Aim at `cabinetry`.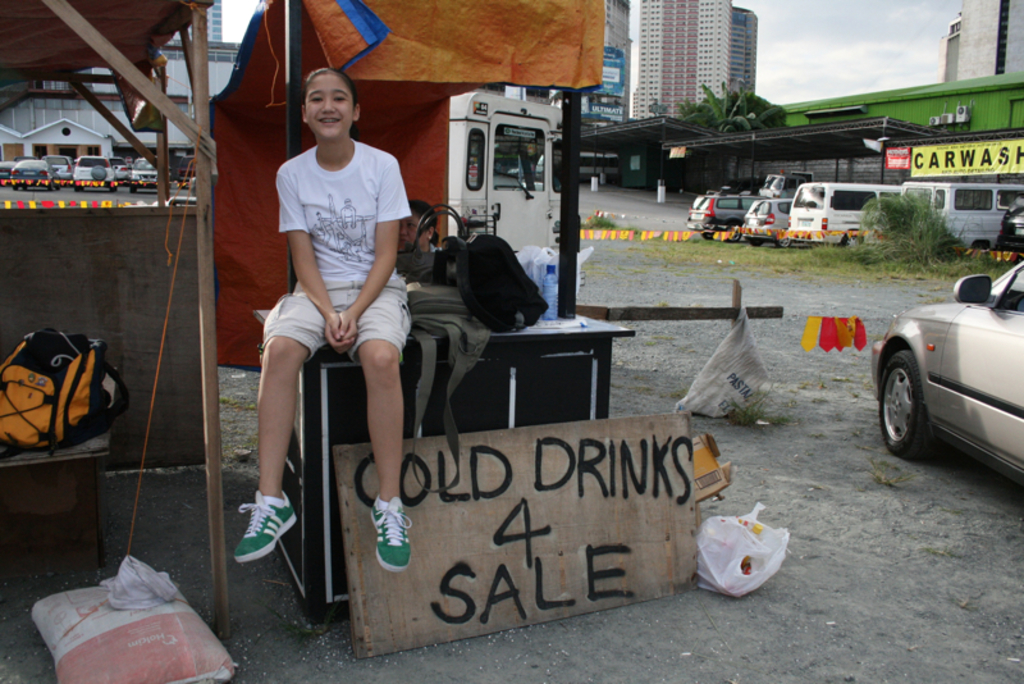
Aimed at <region>275, 305, 640, 617</region>.
